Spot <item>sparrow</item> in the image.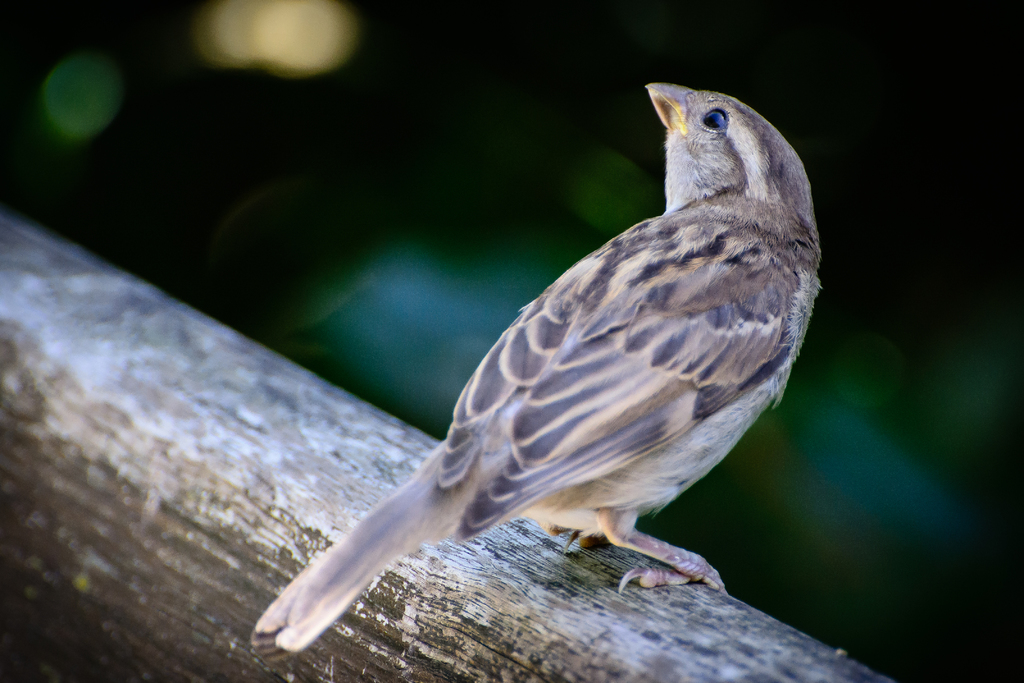
<item>sparrow</item> found at bbox(250, 85, 824, 658).
